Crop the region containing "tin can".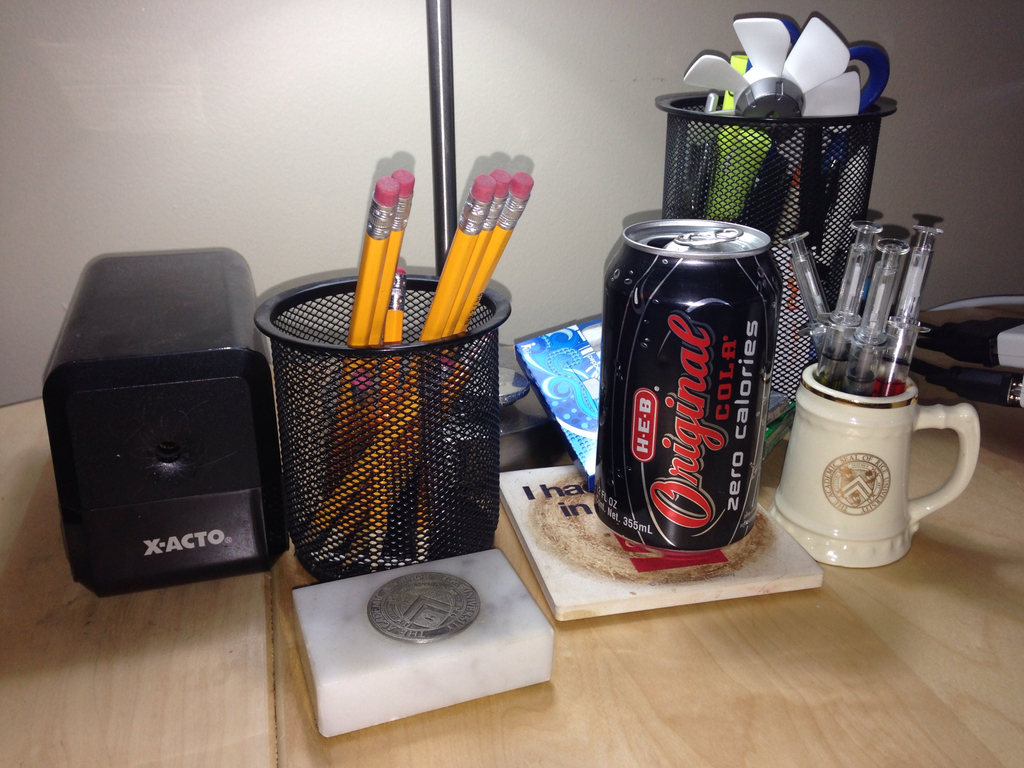
Crop region: BBox(588, 216, 785, 554).
